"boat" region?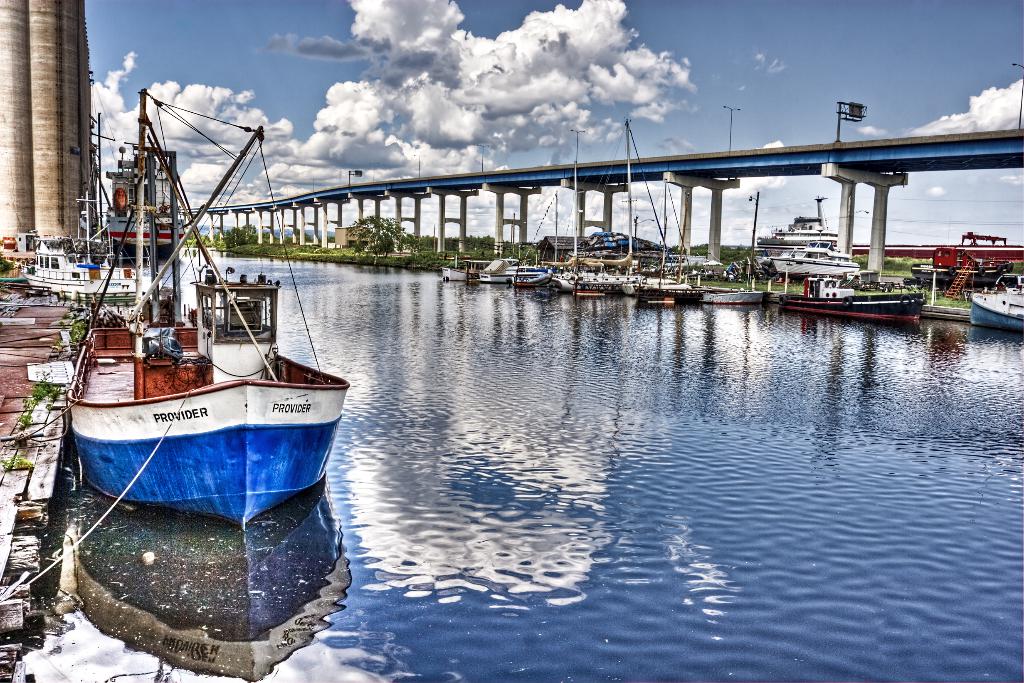
(left=753, top=201, right=861, bottom=284)
